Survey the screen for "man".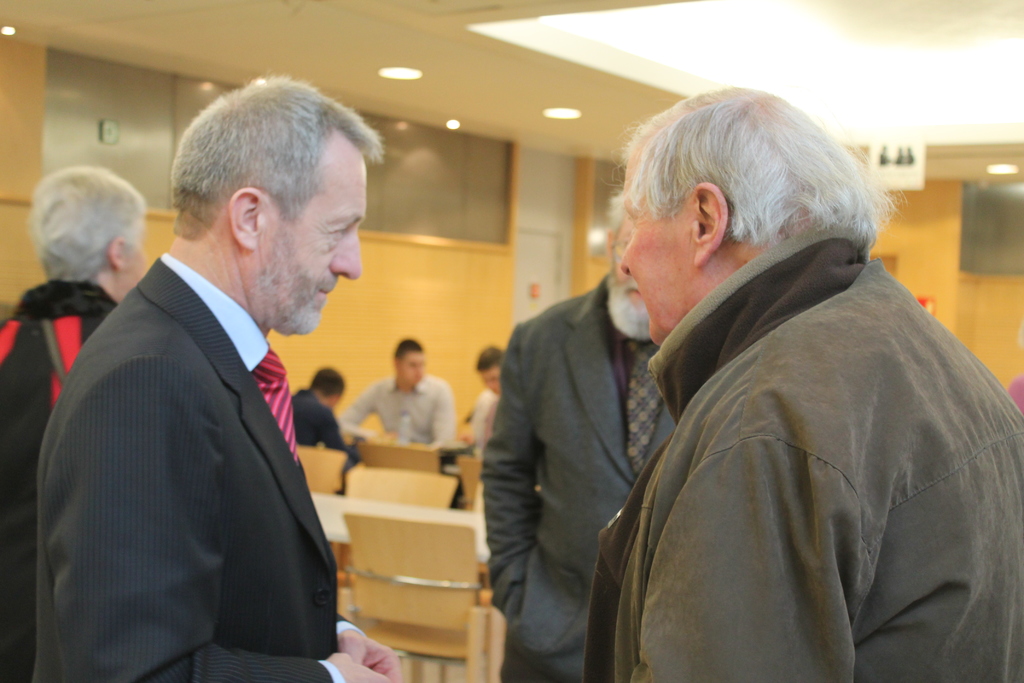
Survey found: (339,336,454,446).
